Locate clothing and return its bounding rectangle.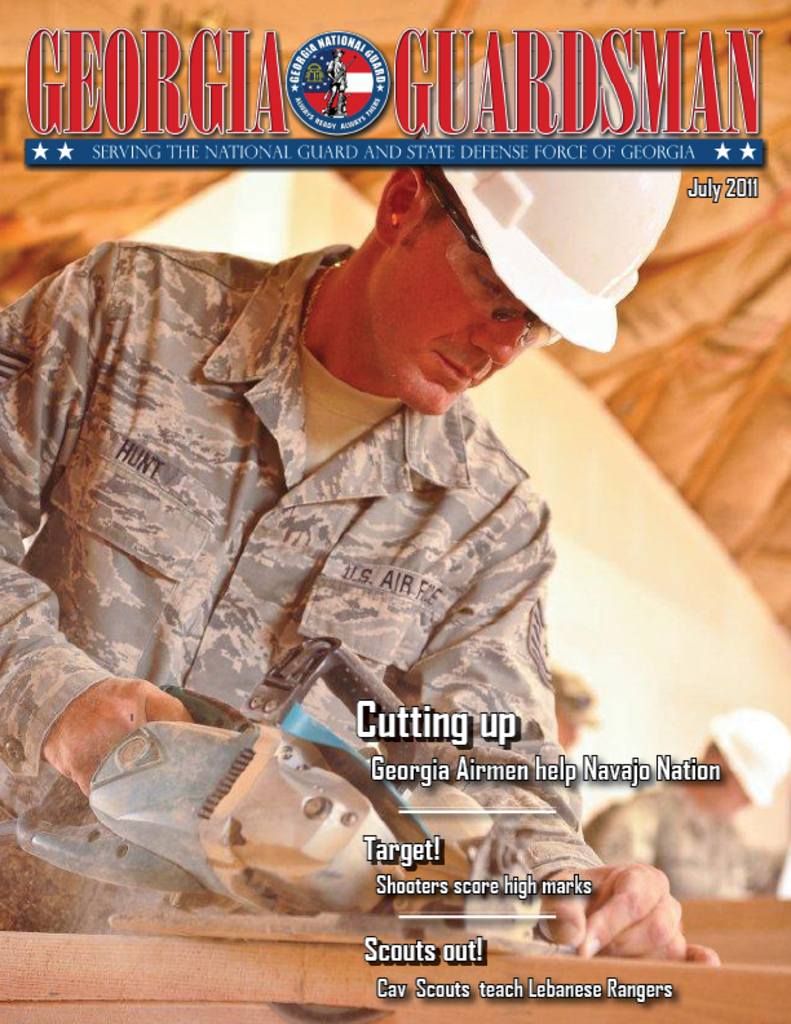
[left=19, top=246, right=623, bottom=834].
